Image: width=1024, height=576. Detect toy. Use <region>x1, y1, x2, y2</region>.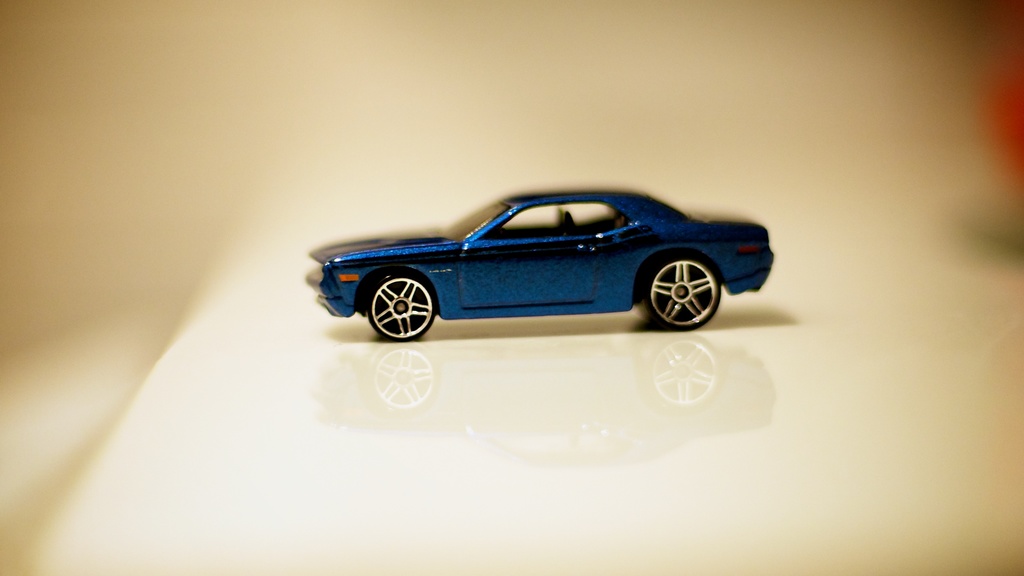
<region>315, 186, 776, 343</region>.
